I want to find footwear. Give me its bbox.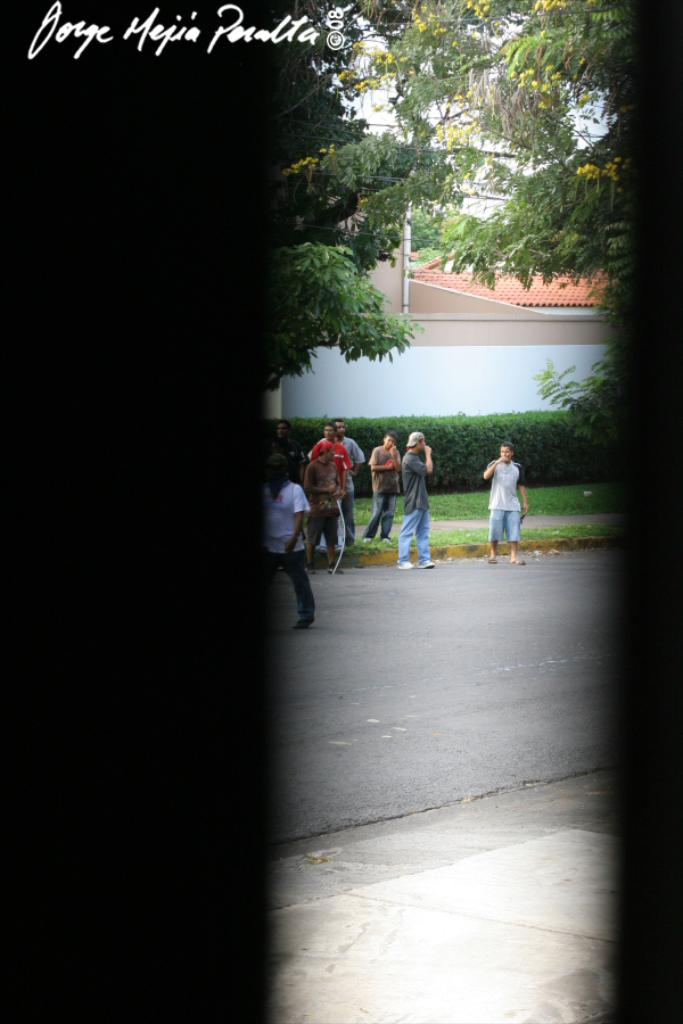
BBox(382, 536, 390, 543).
